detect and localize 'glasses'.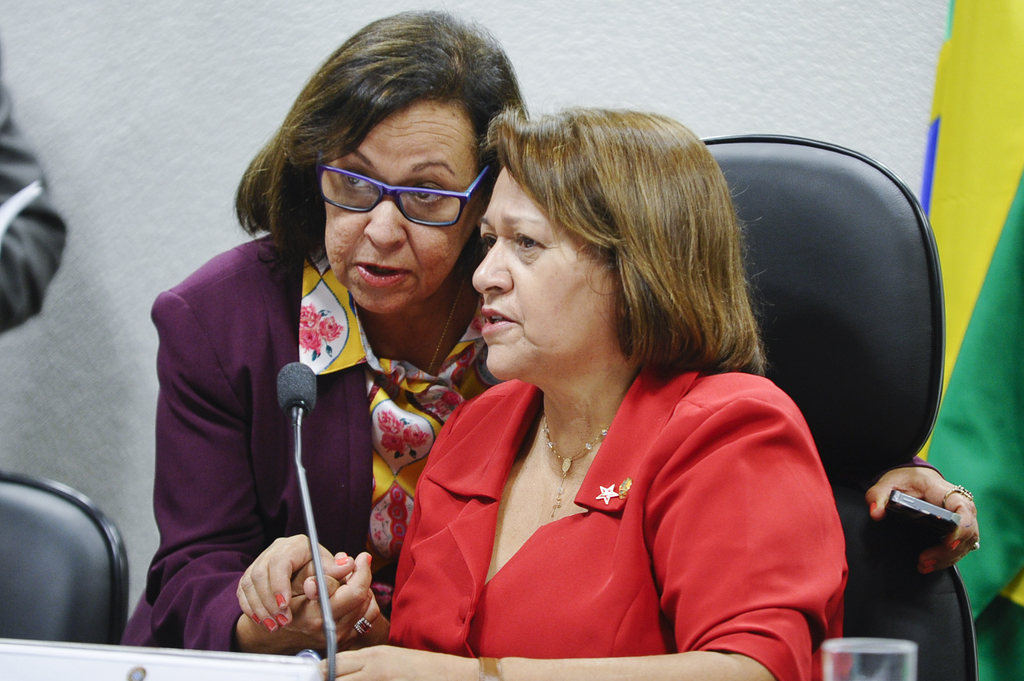
Localized at l=303, t=154, r=490, b=231.
